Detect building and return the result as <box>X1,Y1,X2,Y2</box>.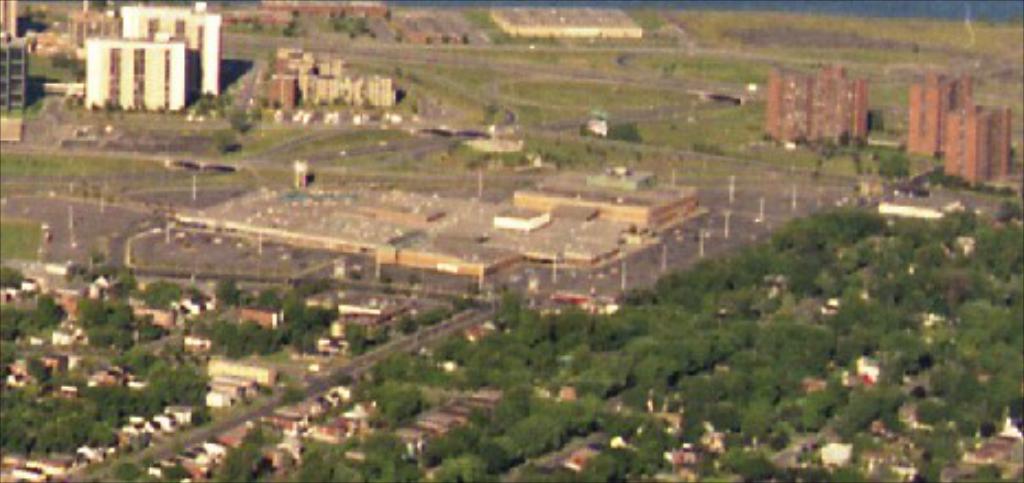
<box>908,70,973,158</box>.
